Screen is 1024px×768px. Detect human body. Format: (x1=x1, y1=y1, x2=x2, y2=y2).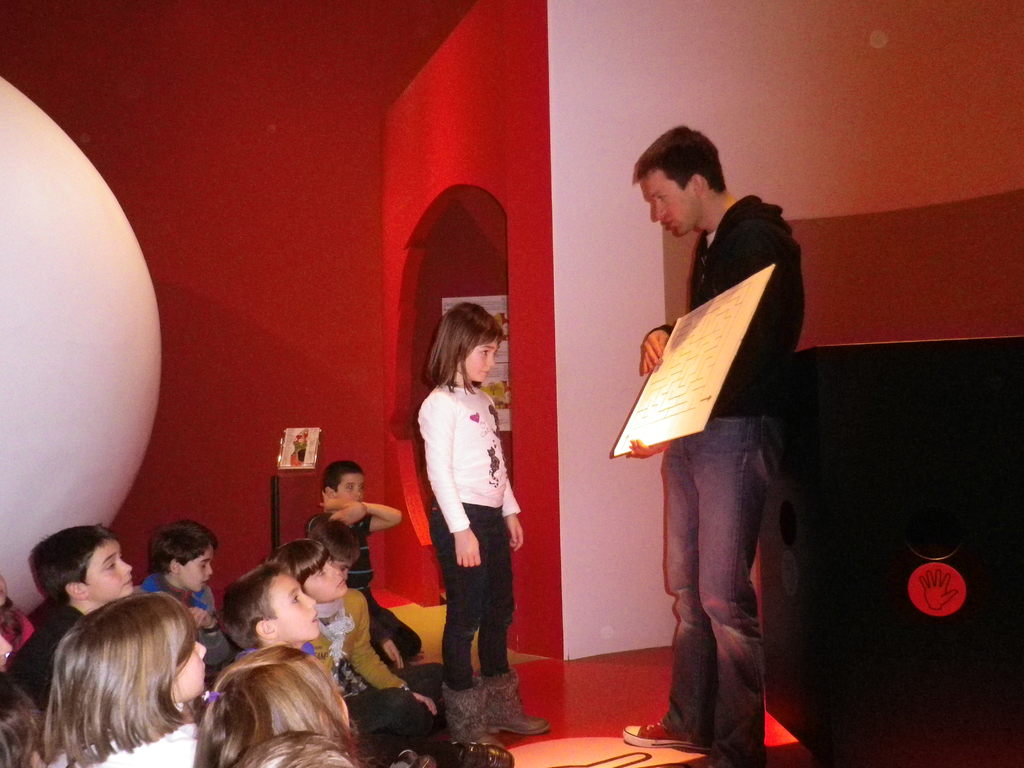
(x1=44, y1=583, x2=216, y2=767).
